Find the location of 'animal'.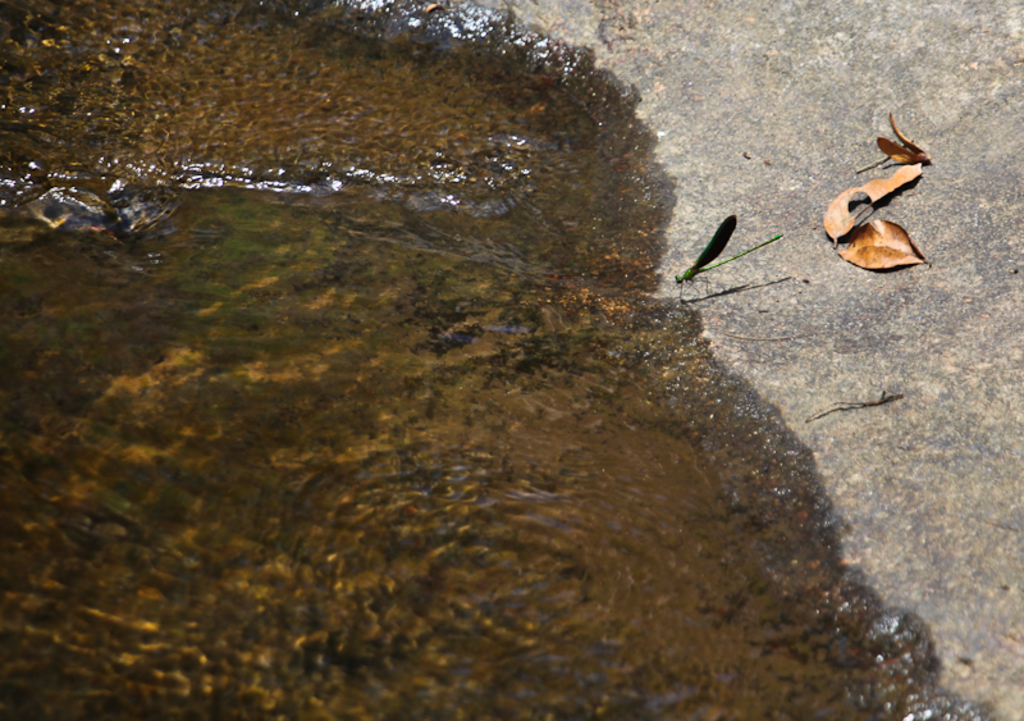
Location: bbox=[671, 213, 787, 302].
